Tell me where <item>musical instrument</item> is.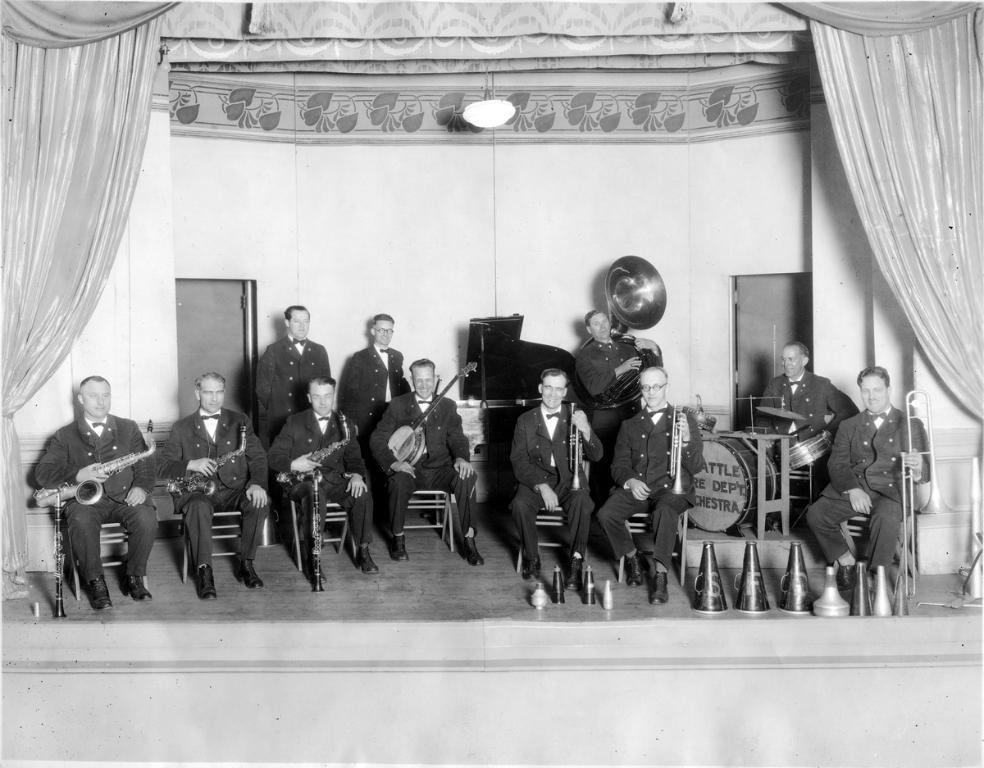
<item>musical instrument</item> is at <bbox>310, 473, 323, 598</bbox>.
